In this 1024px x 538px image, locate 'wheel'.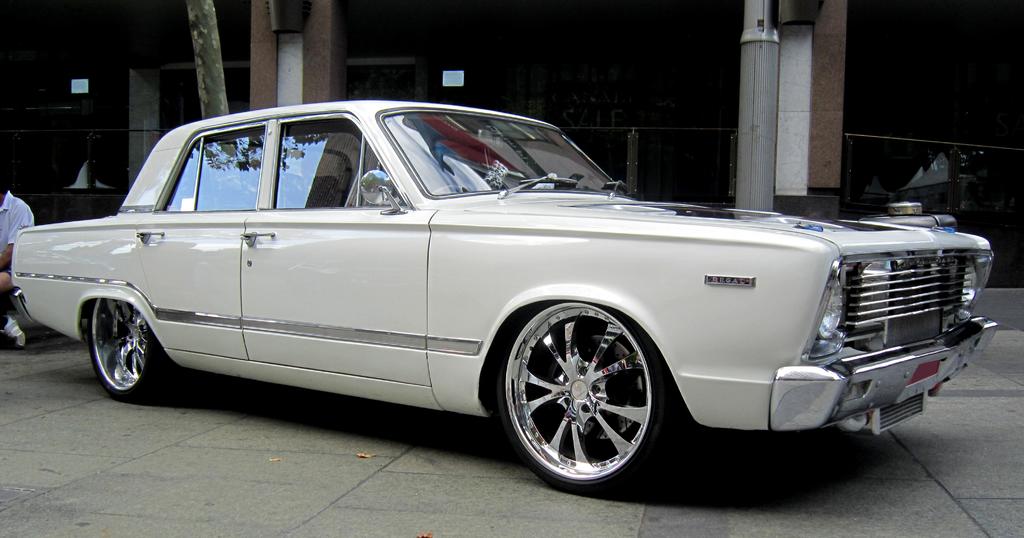
Bounding box: bbox=[80, 300, 168, 400].
